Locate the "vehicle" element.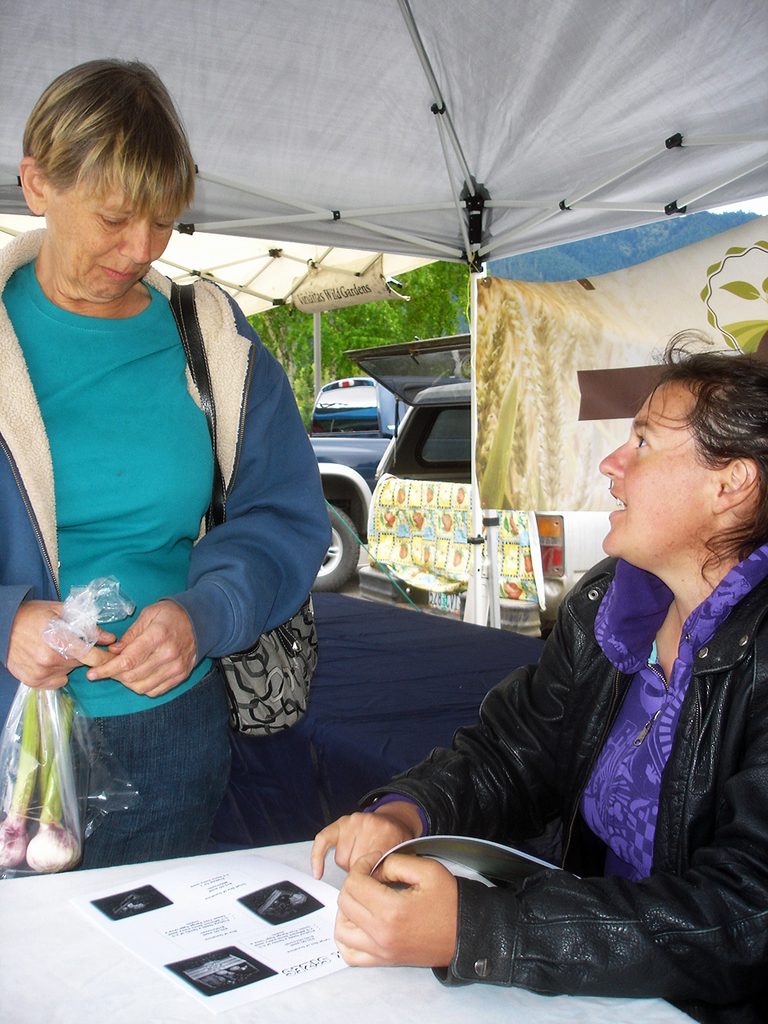
Element bbox: crop(358, 335, 605, 631).
